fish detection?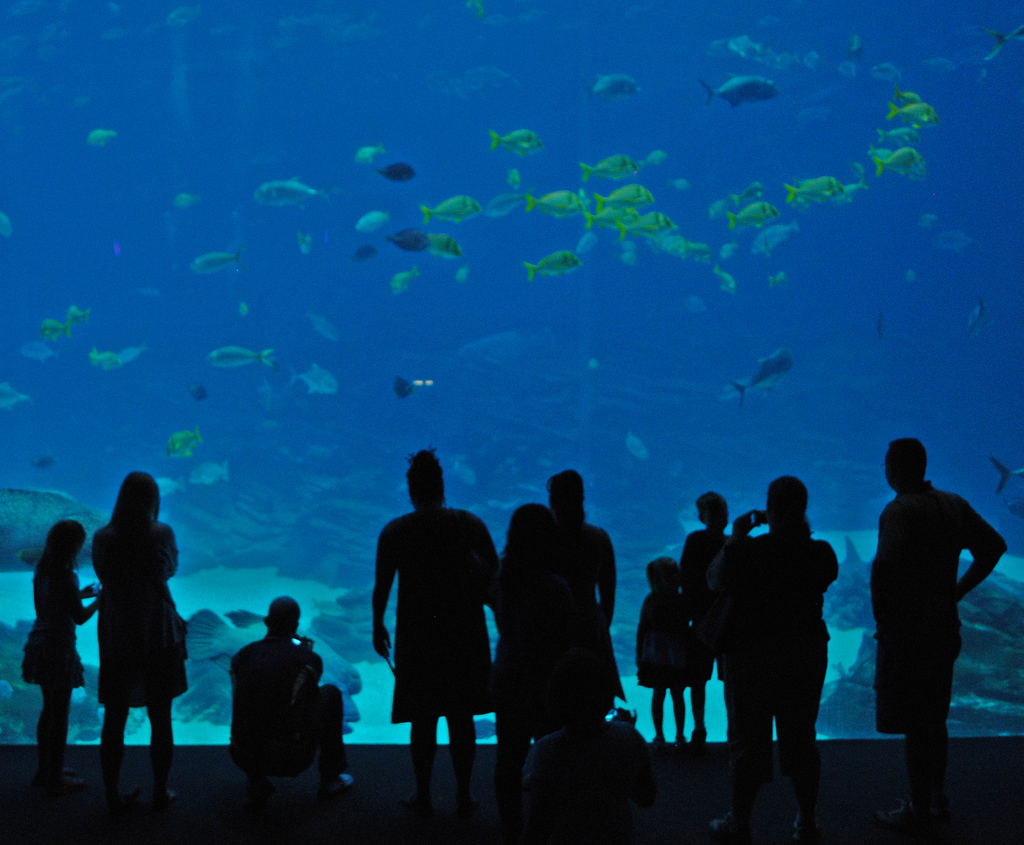
Rect(672, 241, 713, 257)
